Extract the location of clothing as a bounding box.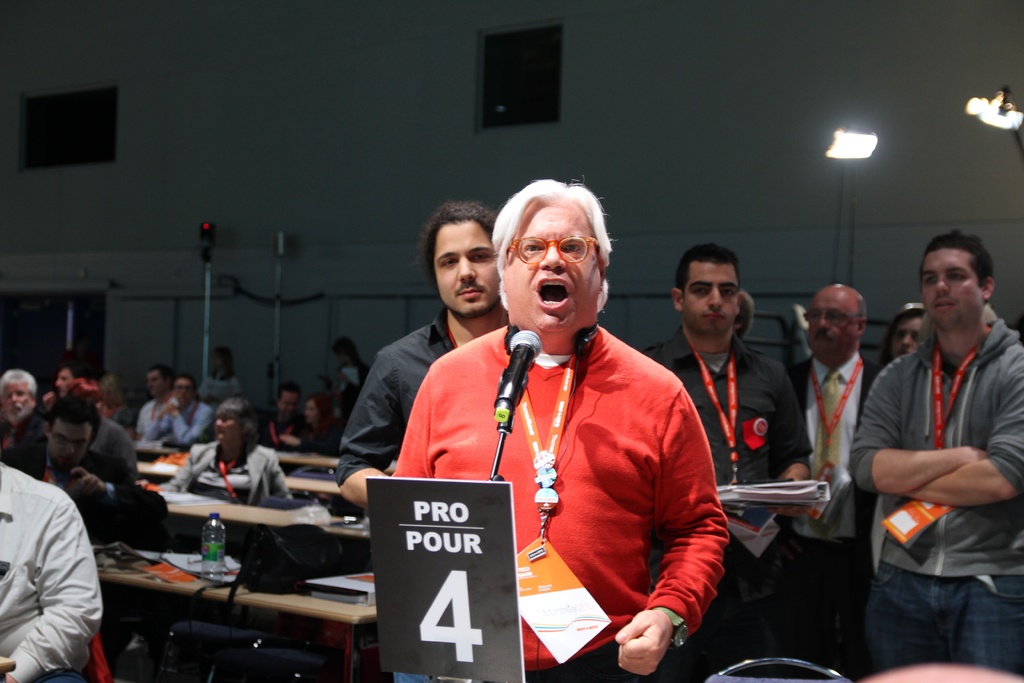
163 438 294 511.
